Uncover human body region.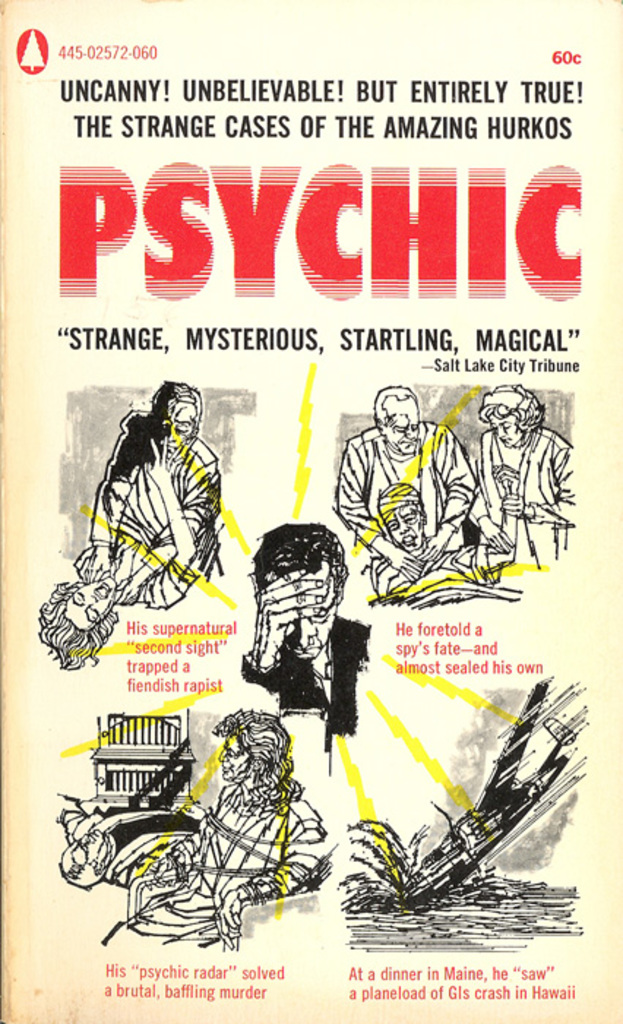
Uncovered: detection(127, 774, 338, 951).
